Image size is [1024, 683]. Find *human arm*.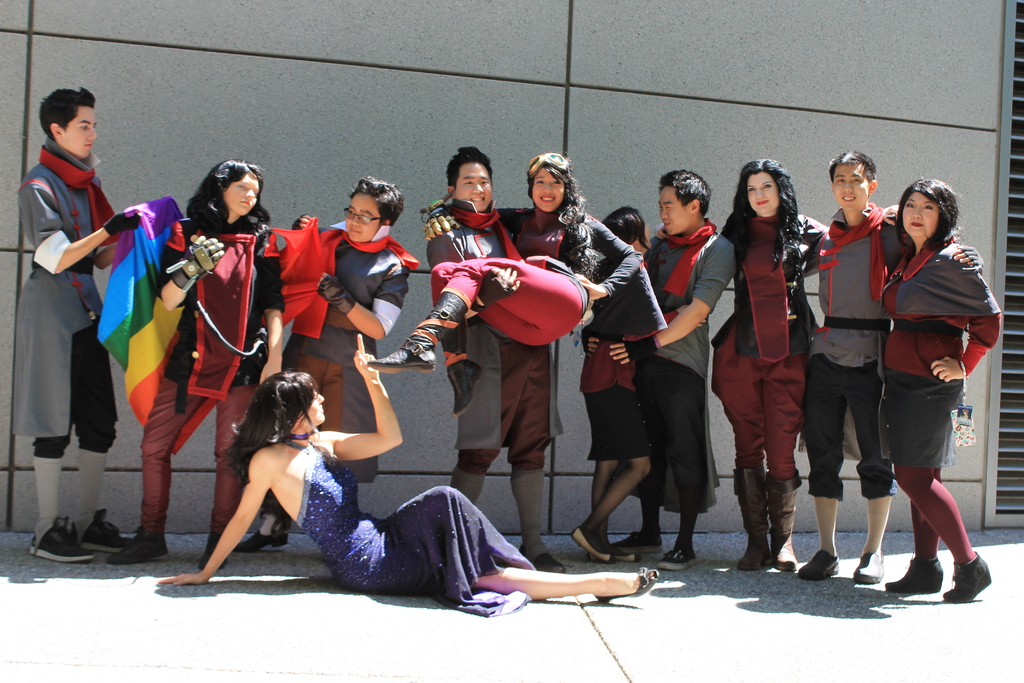
locate(248, 229, 284, 385).
